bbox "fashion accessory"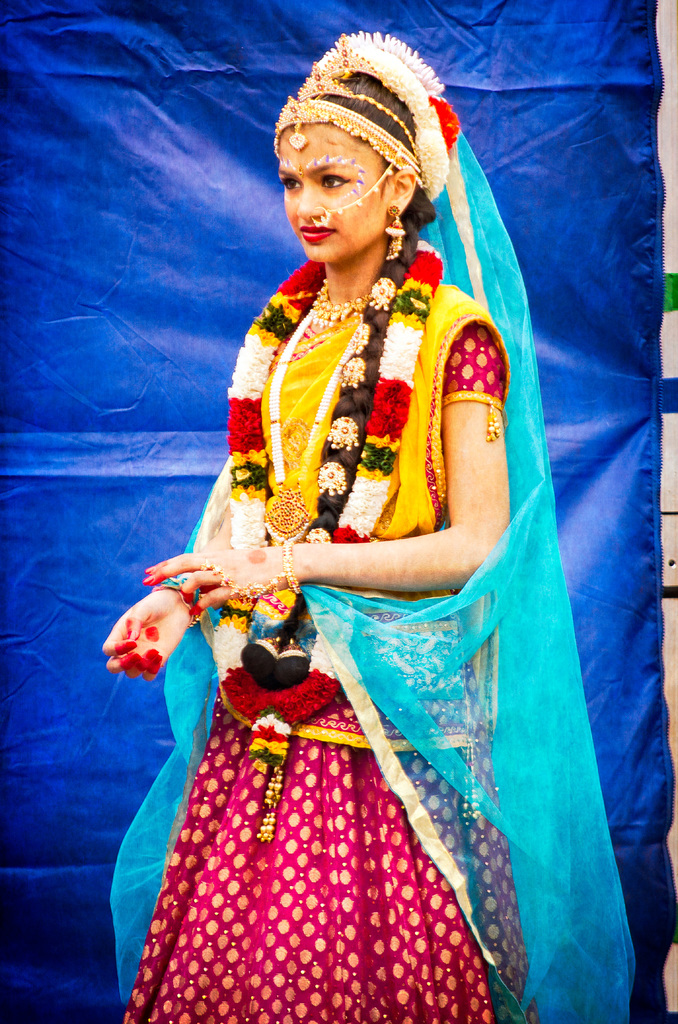
[318,28,459,200]
